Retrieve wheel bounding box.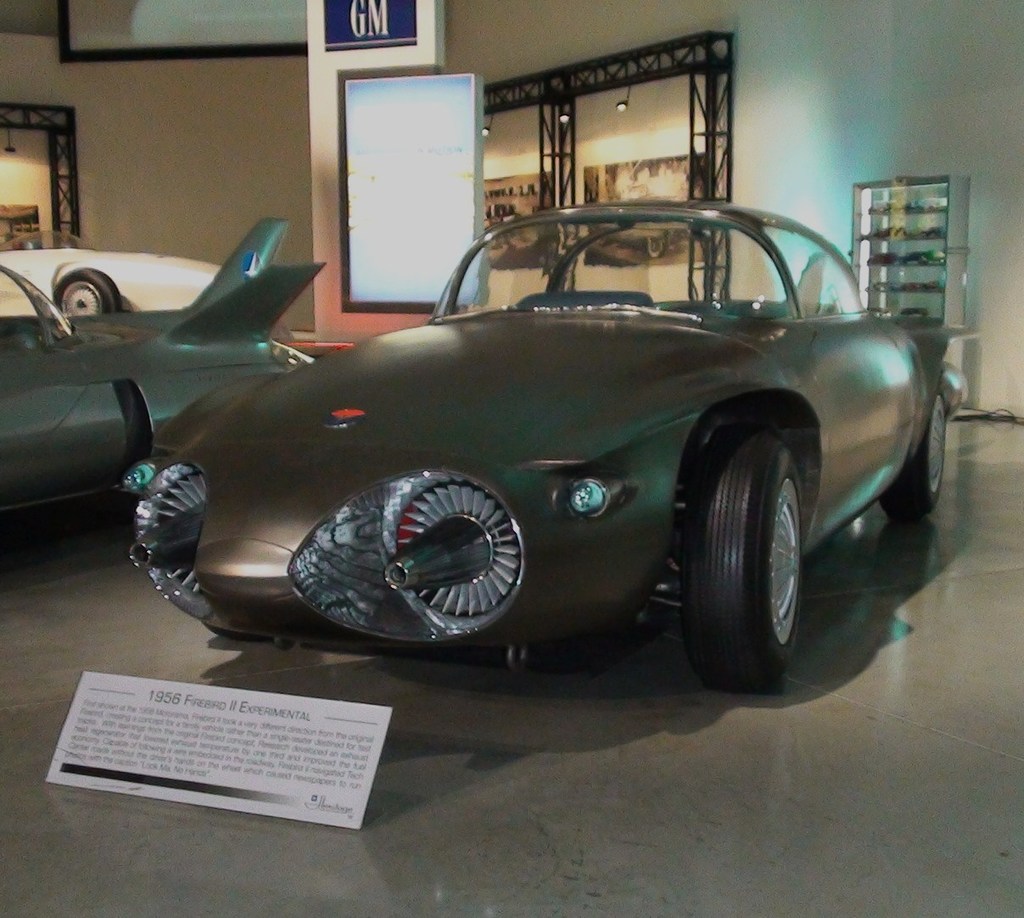
Bounding box: crop(883, 384, 941, 507).
